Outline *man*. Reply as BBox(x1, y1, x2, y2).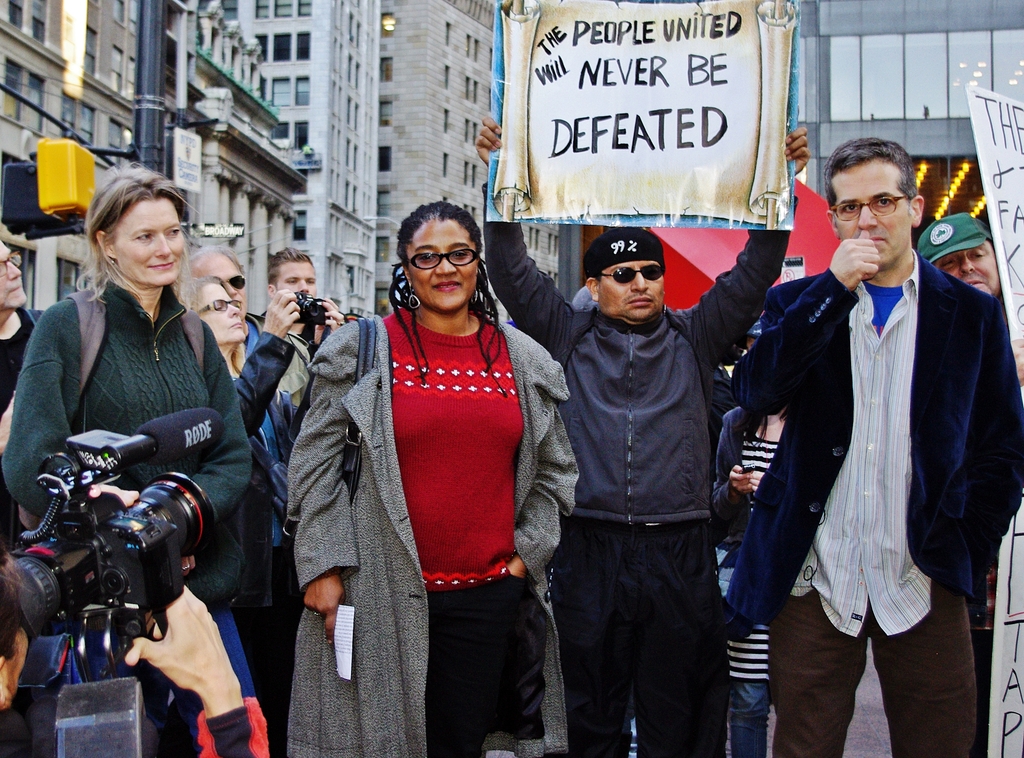
BBox(0, 240, 45, 417).
